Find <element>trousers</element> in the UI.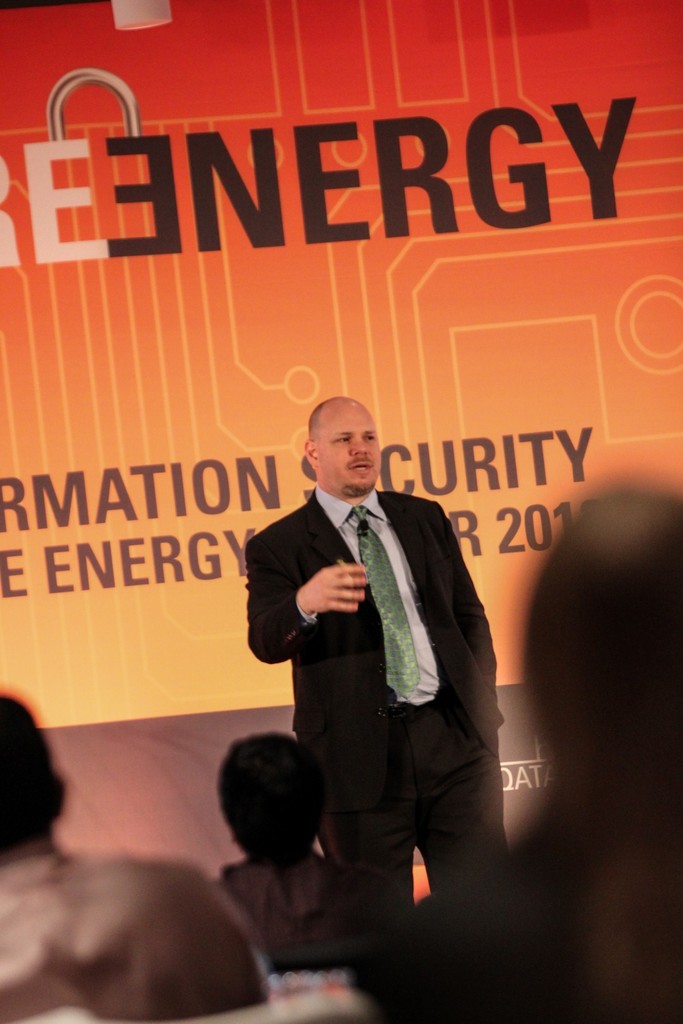
UI element at Rect(302, 691, 501, 902).
